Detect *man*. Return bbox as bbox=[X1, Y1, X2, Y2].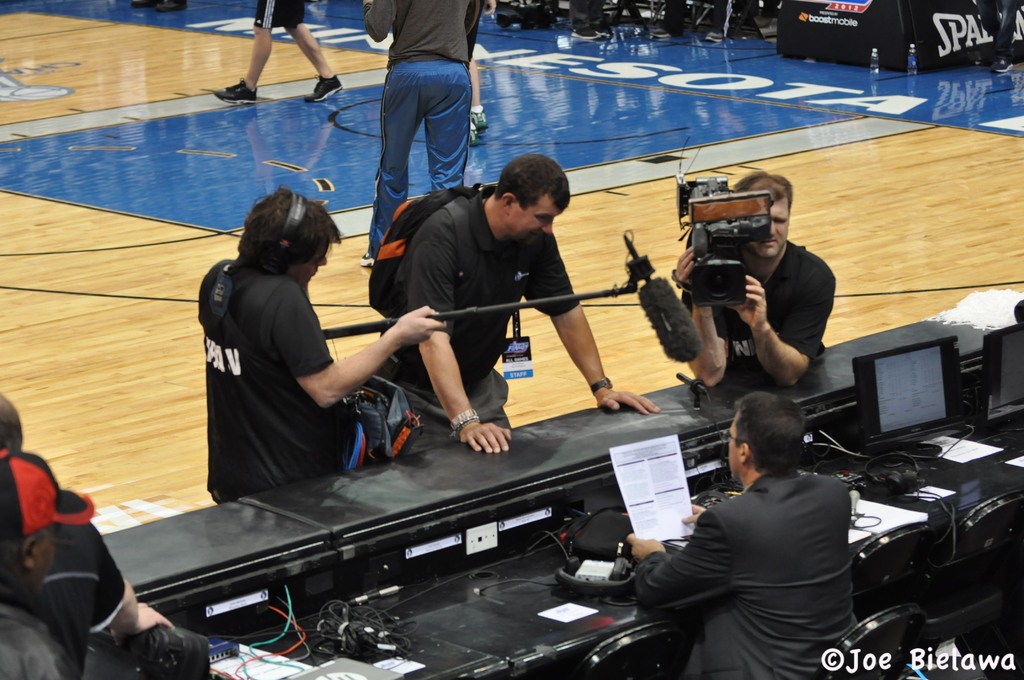
bbox=[465, 0, 502, 150].
